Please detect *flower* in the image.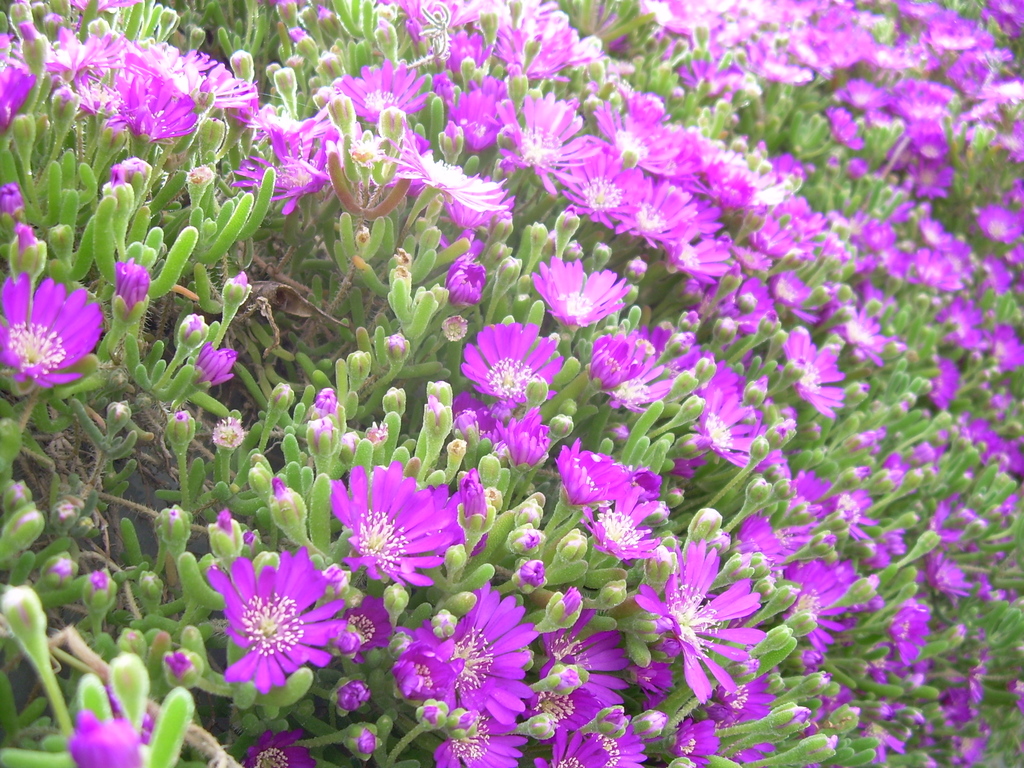
pyautogui.locateOnScreen(106, 259, 150, 318).
